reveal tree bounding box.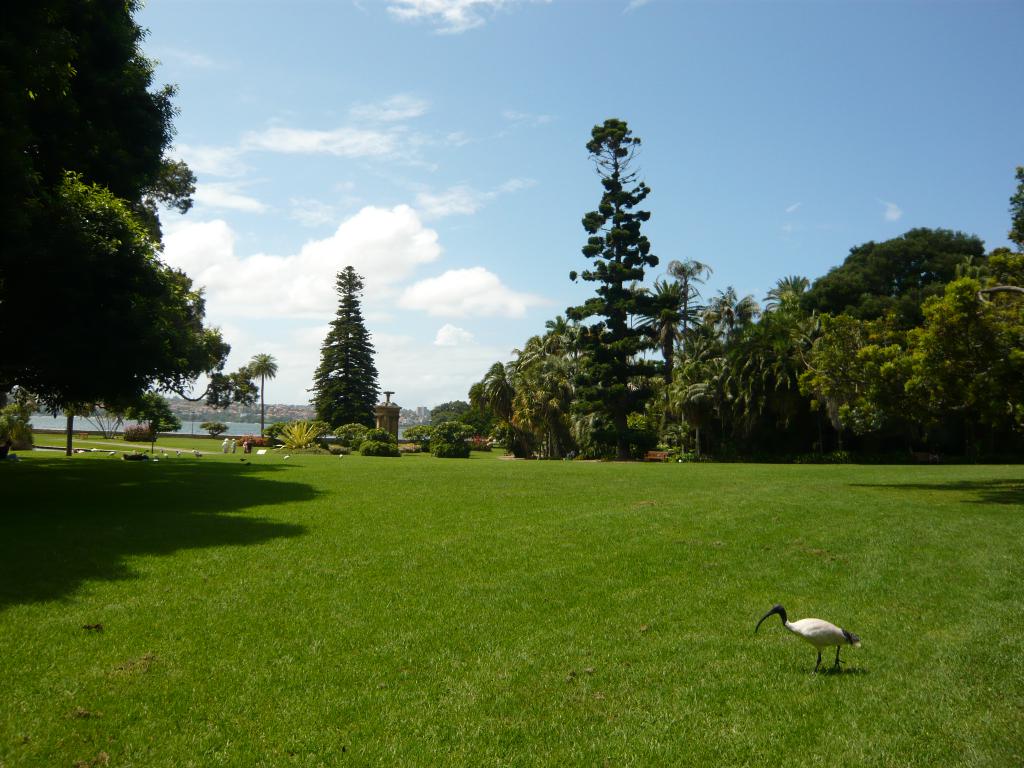
Revealed: locate(293, 259, 390, 463).
